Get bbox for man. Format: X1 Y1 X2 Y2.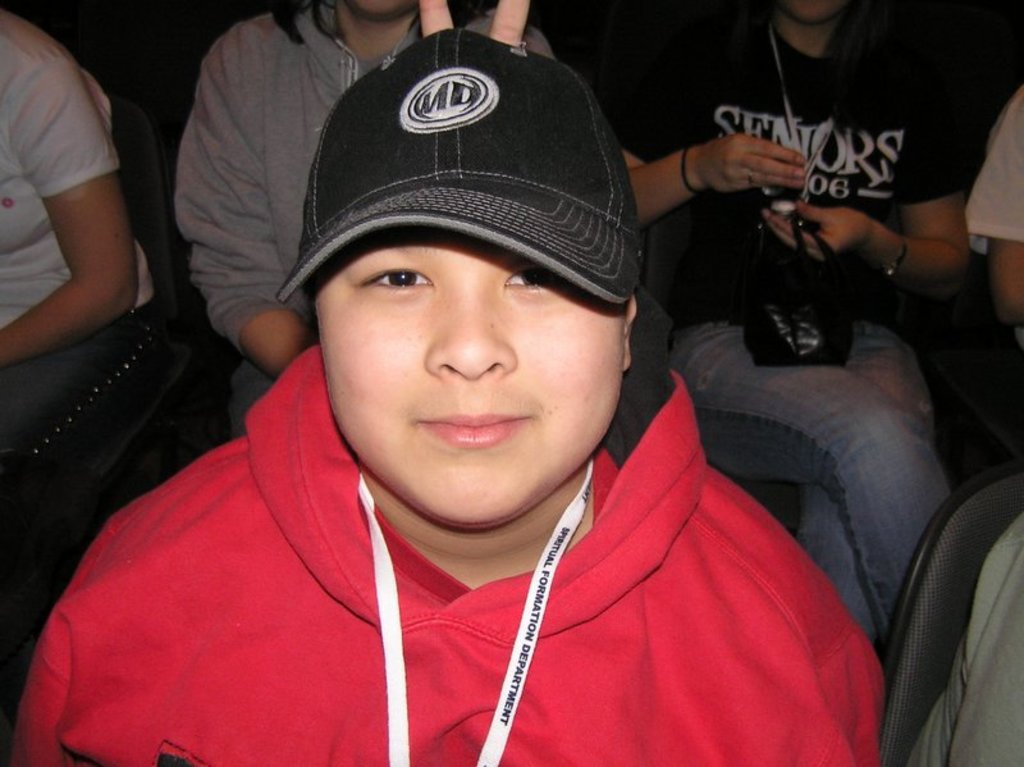
612 0 986 667.
